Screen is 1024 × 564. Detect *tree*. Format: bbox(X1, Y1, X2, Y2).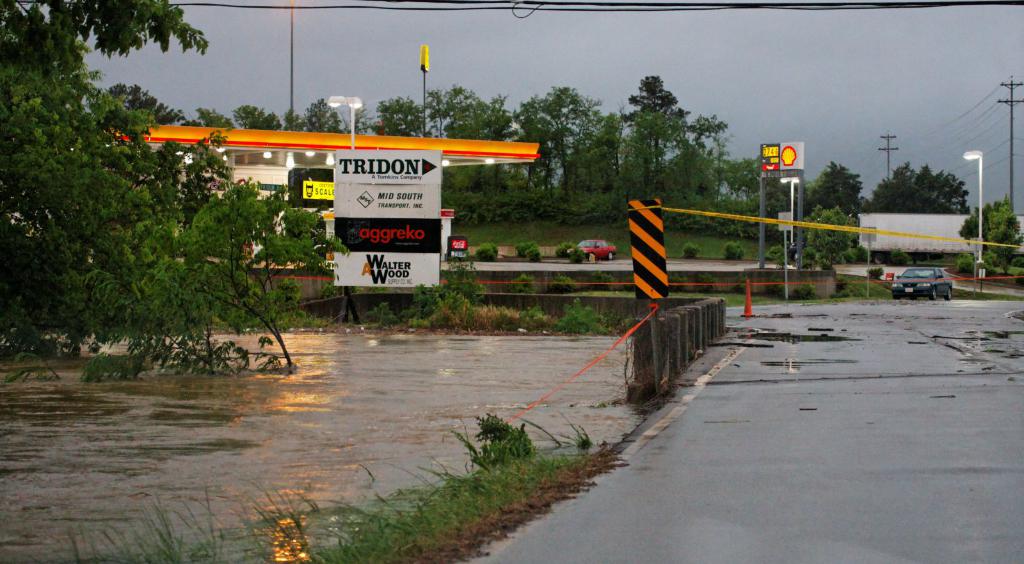
bbox(982, 203, 1023, 237).
